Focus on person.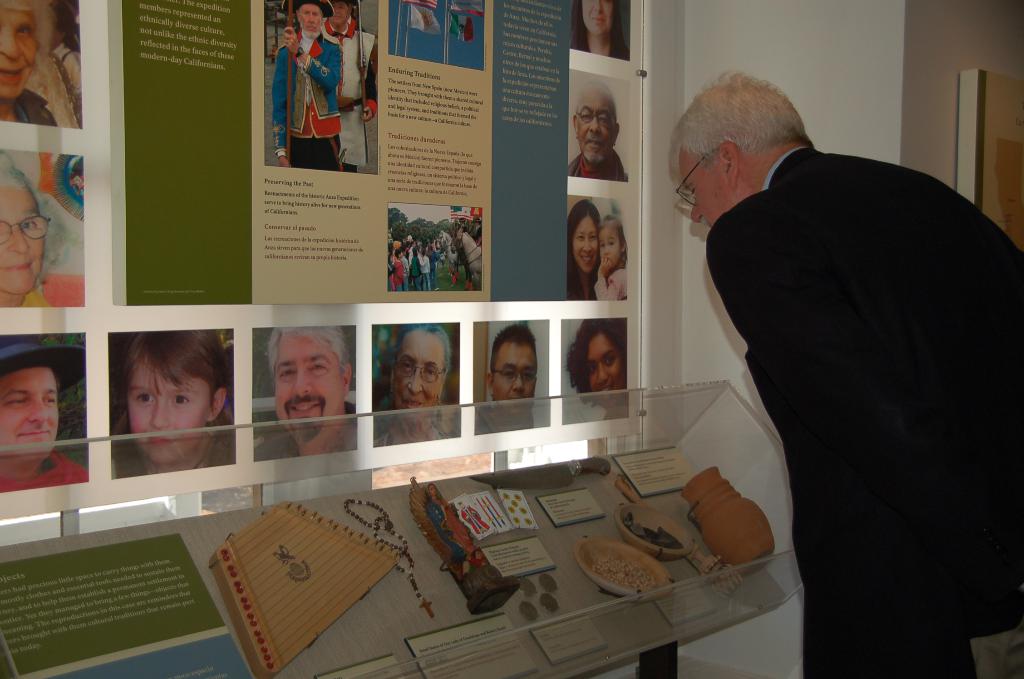
Focused at (left=3, top=3, right=61, bottom=124).
